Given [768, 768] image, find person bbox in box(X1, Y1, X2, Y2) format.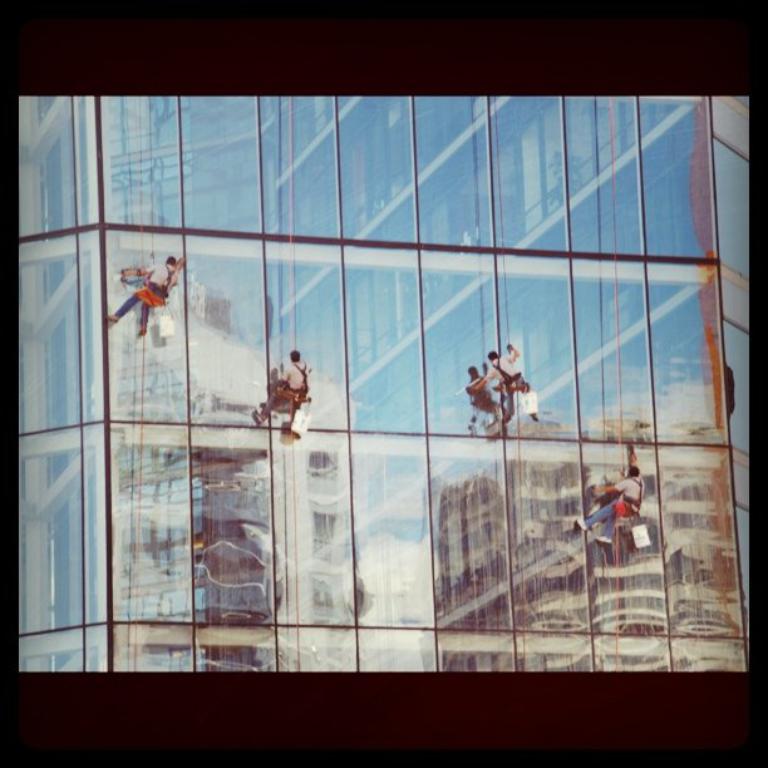
box(113, 245, 184, 330).
